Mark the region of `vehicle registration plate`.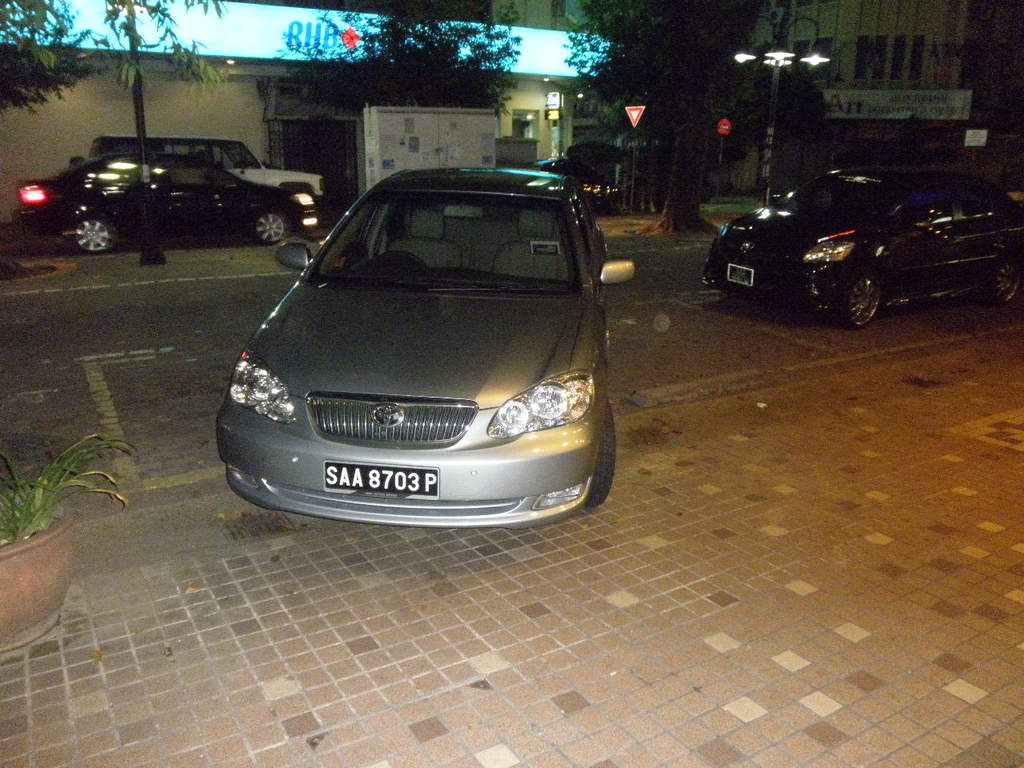
Region: l=326, t=463, r=438, b=496.
